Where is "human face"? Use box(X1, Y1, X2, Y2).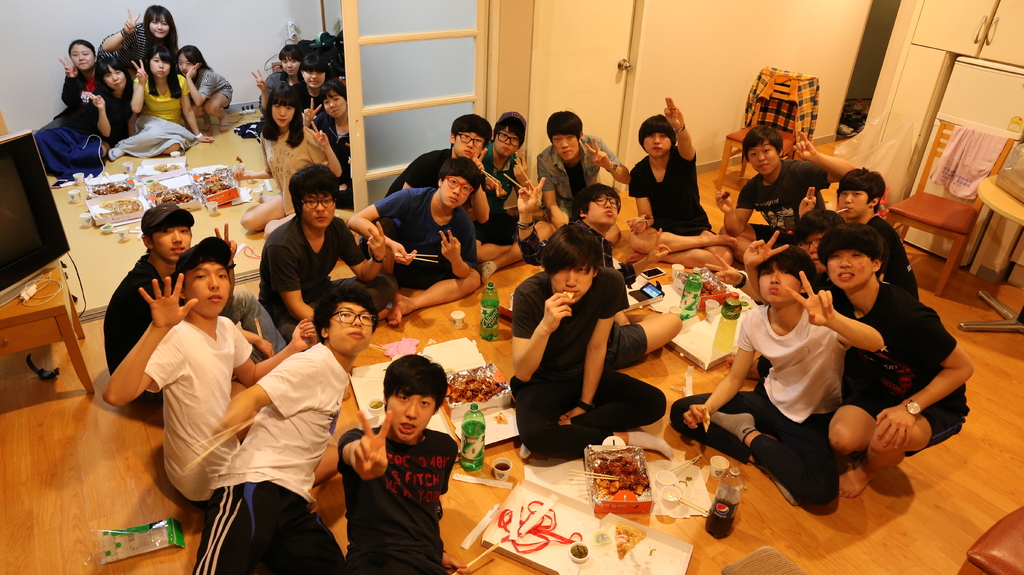
box(148, 219, 196, 261).
